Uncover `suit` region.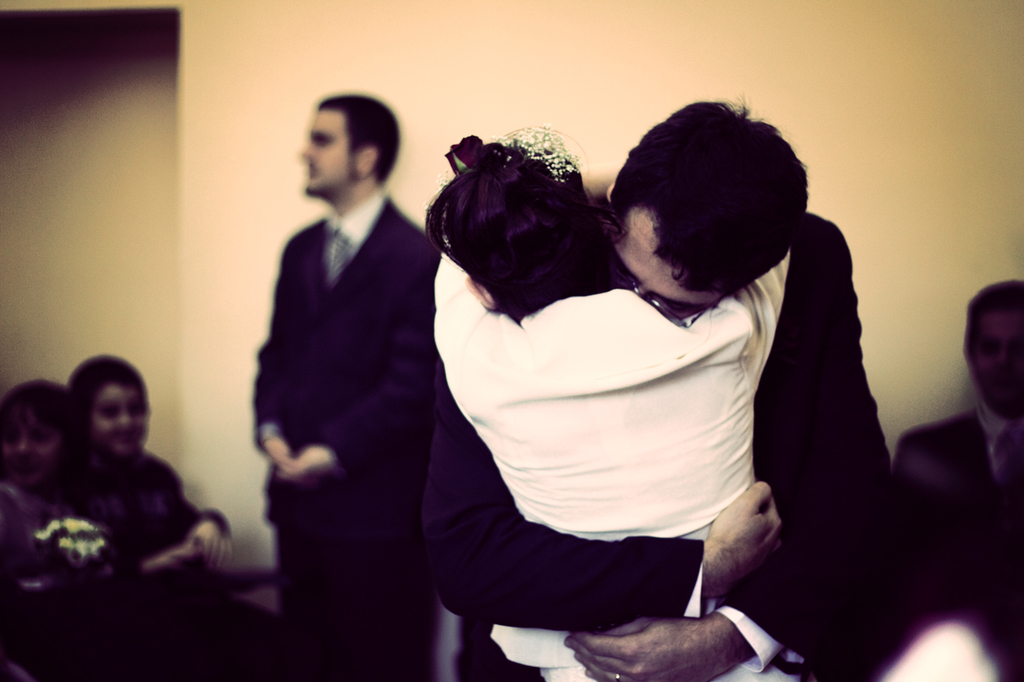
Uncovered: 895:398:1023:681.
